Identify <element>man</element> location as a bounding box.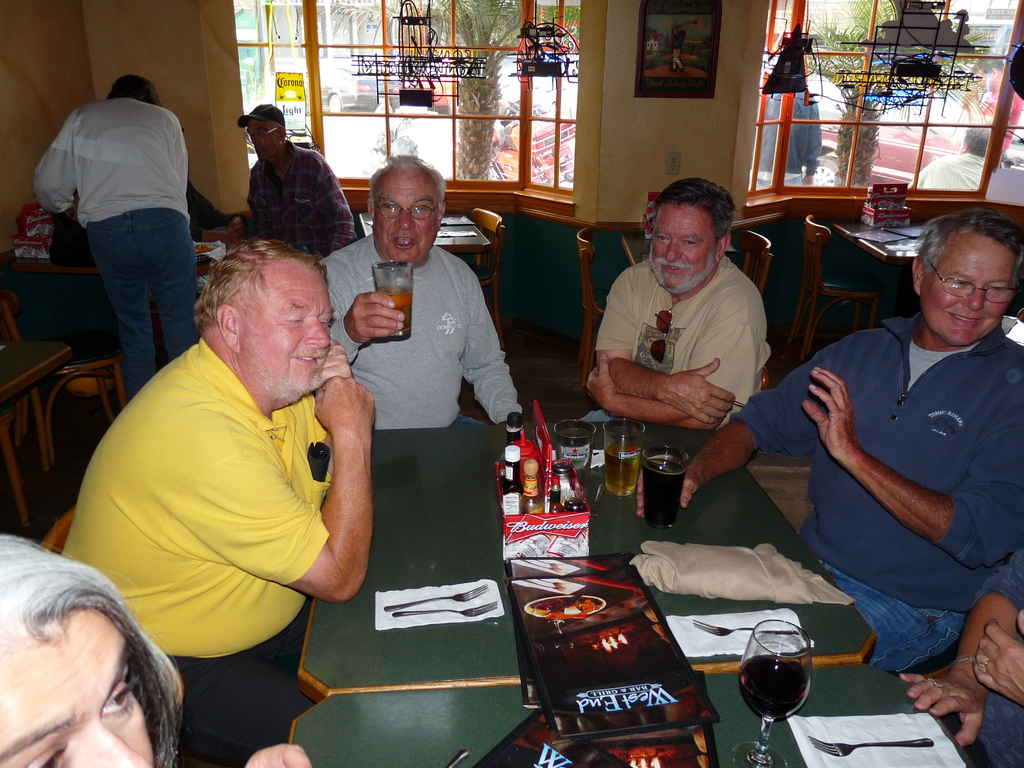
Rect(635, 207, 1023, 659).
